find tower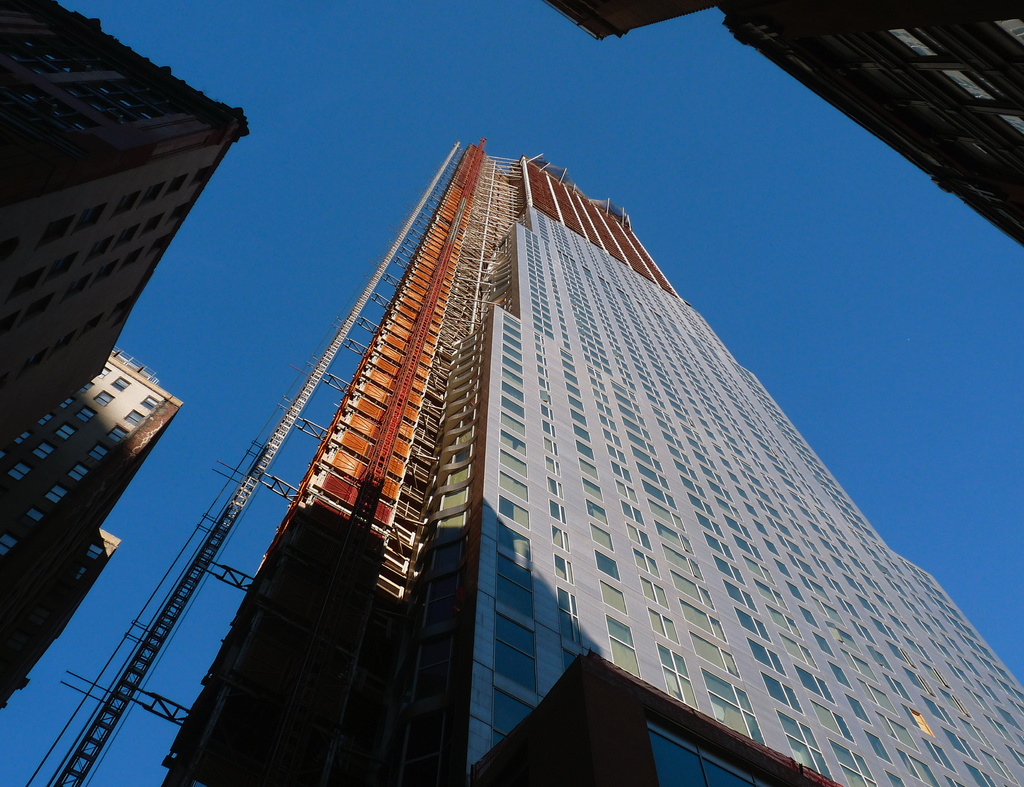
99:109:1011:759
